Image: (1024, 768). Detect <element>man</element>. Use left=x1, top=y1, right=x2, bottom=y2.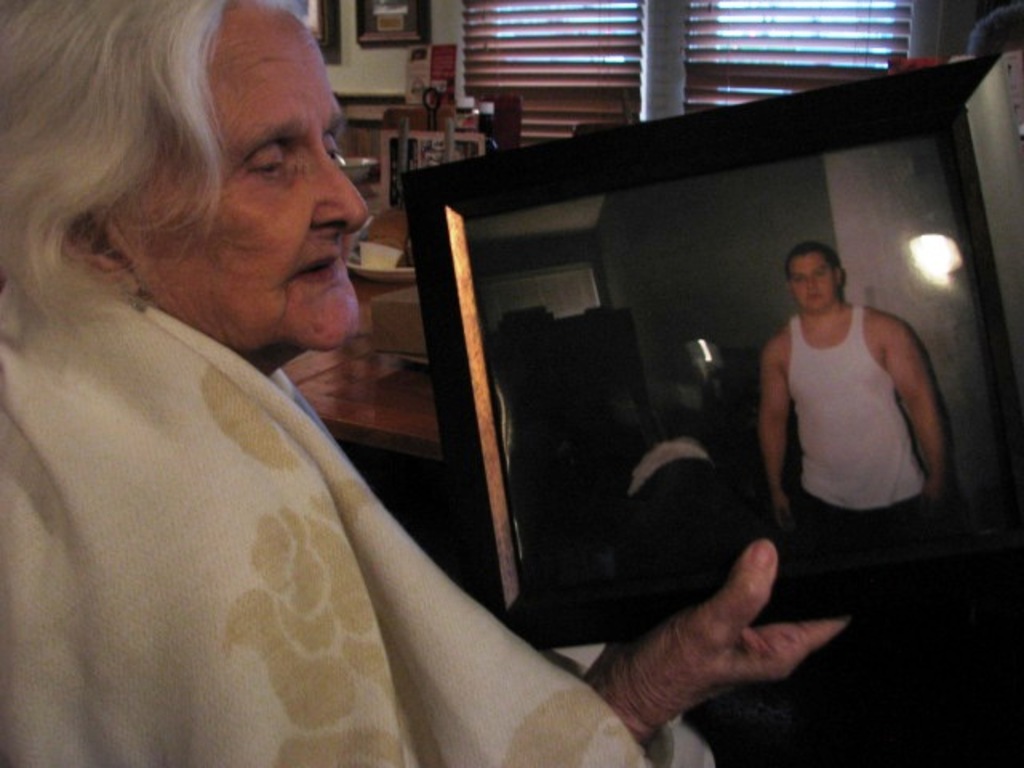
left=733, top=213, right=960, bottom=598.
